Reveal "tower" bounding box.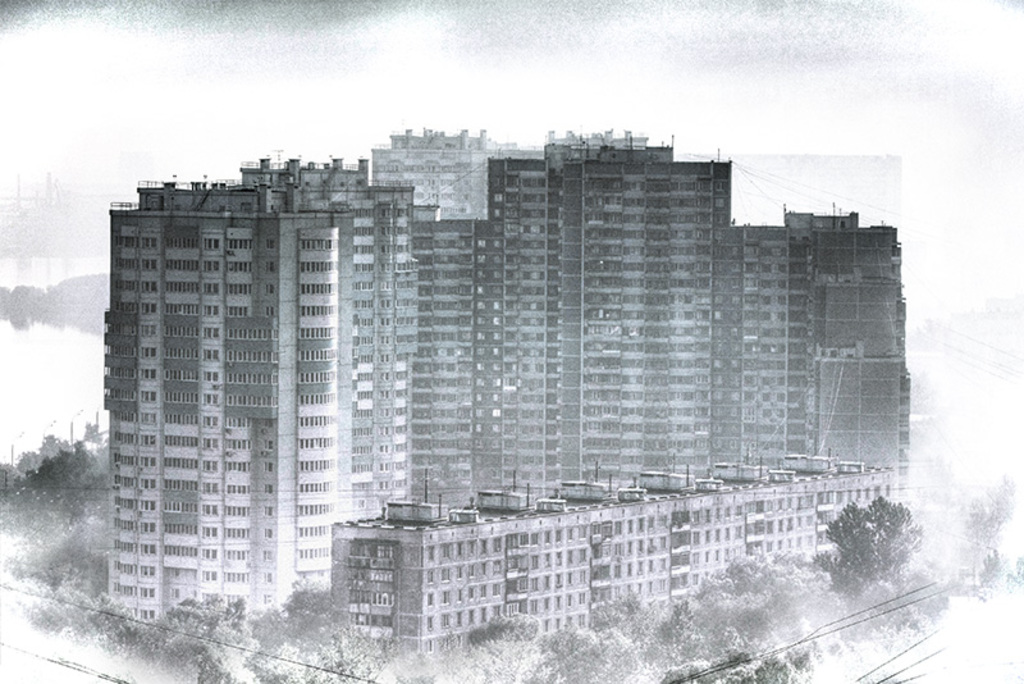
Revealed: Rect(539, 482, 678, 620).
